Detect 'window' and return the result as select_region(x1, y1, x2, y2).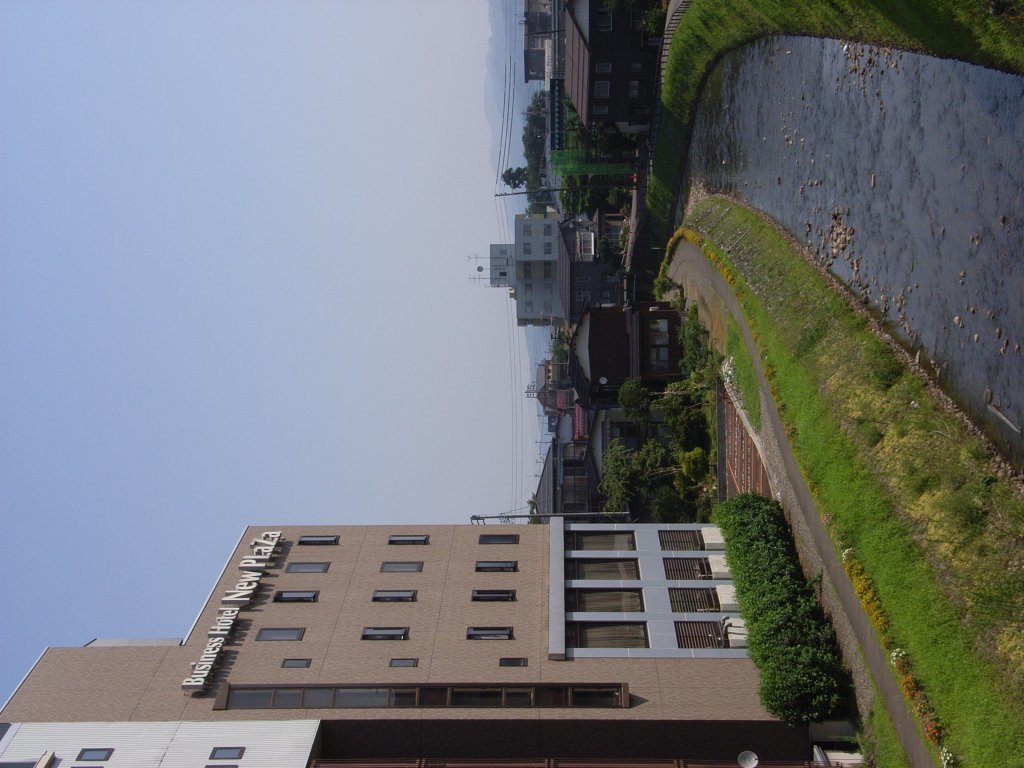
select_region(256, 627, 305, 639).
